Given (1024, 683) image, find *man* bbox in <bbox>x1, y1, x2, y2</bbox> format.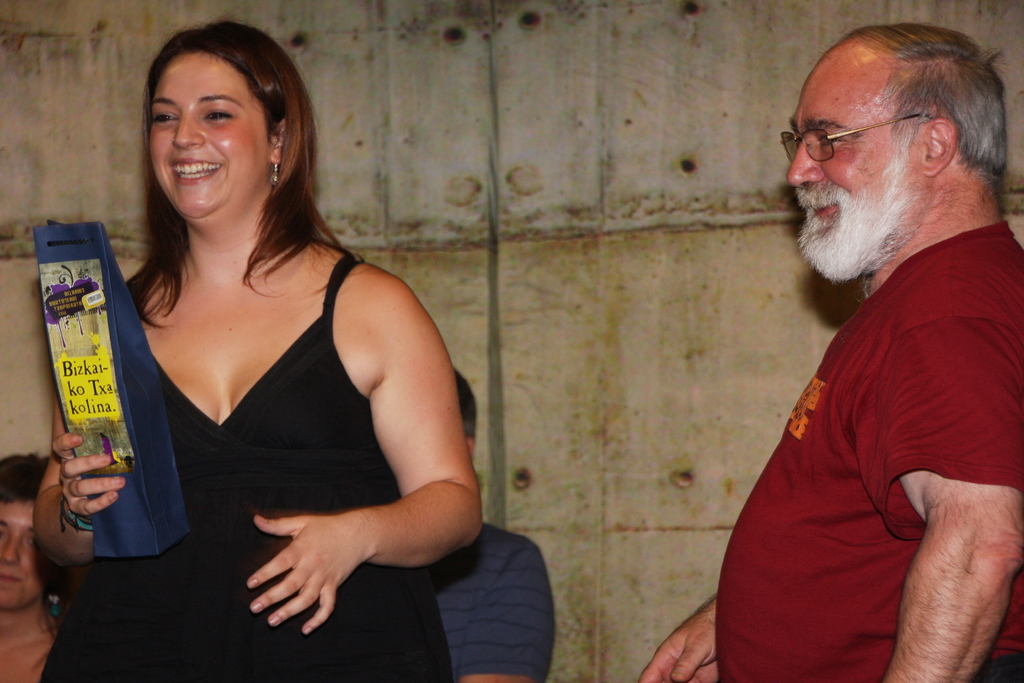
<bbox>721, 0, 1023, 682</bbox>.
